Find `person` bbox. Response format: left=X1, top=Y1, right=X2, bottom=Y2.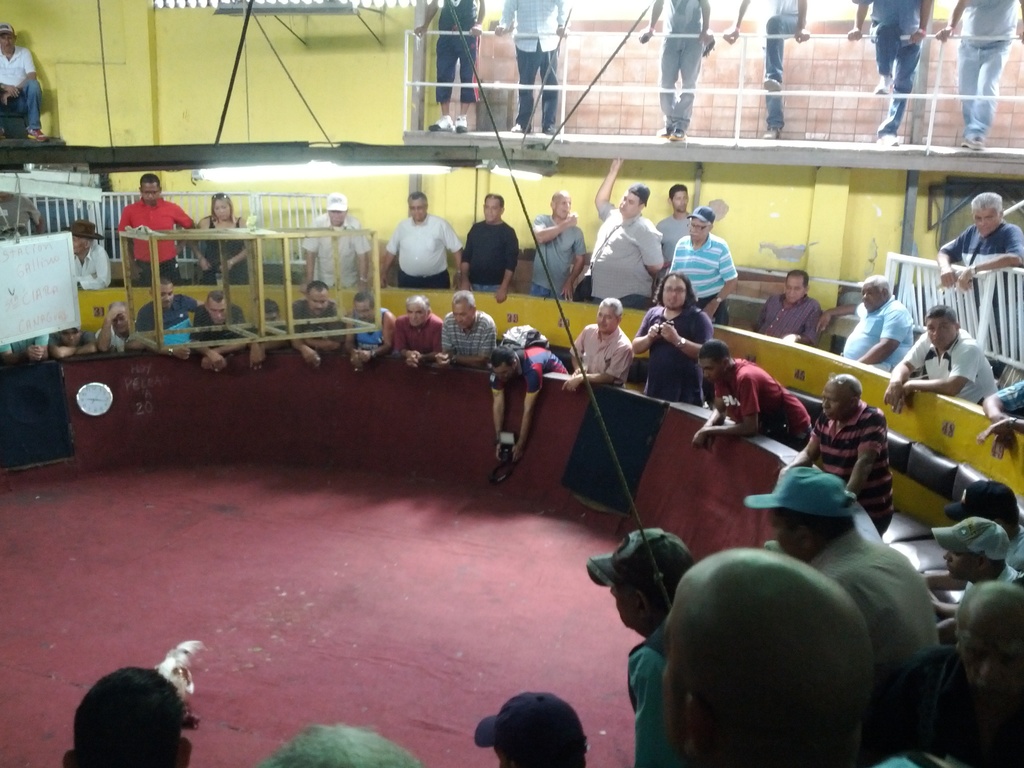
left=484, top=343, right=567, bottom=463.
